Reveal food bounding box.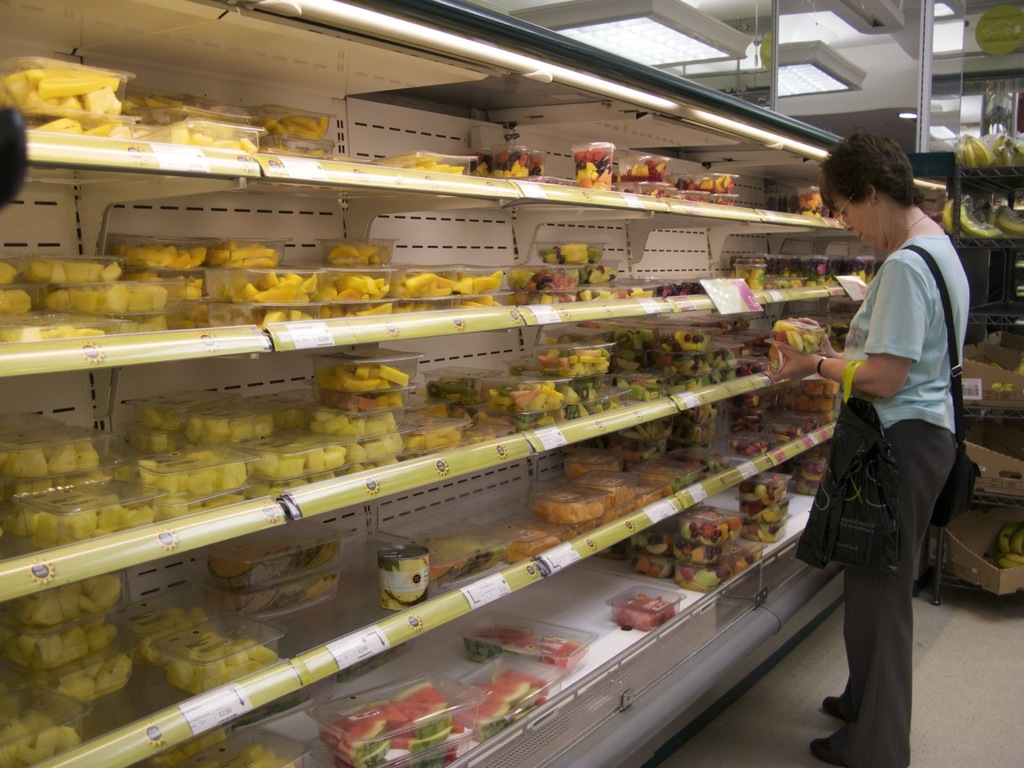
Revealed: (left=737, top=260, right=766, bottom=298).
